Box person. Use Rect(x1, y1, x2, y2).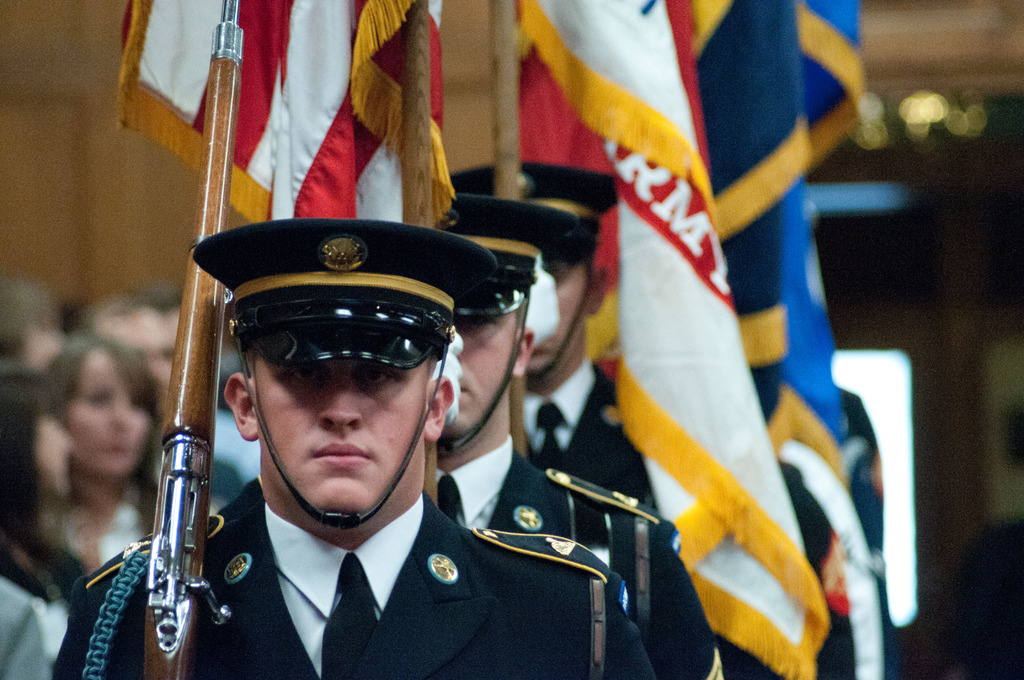
Rect(4, 368, 81, 605).
